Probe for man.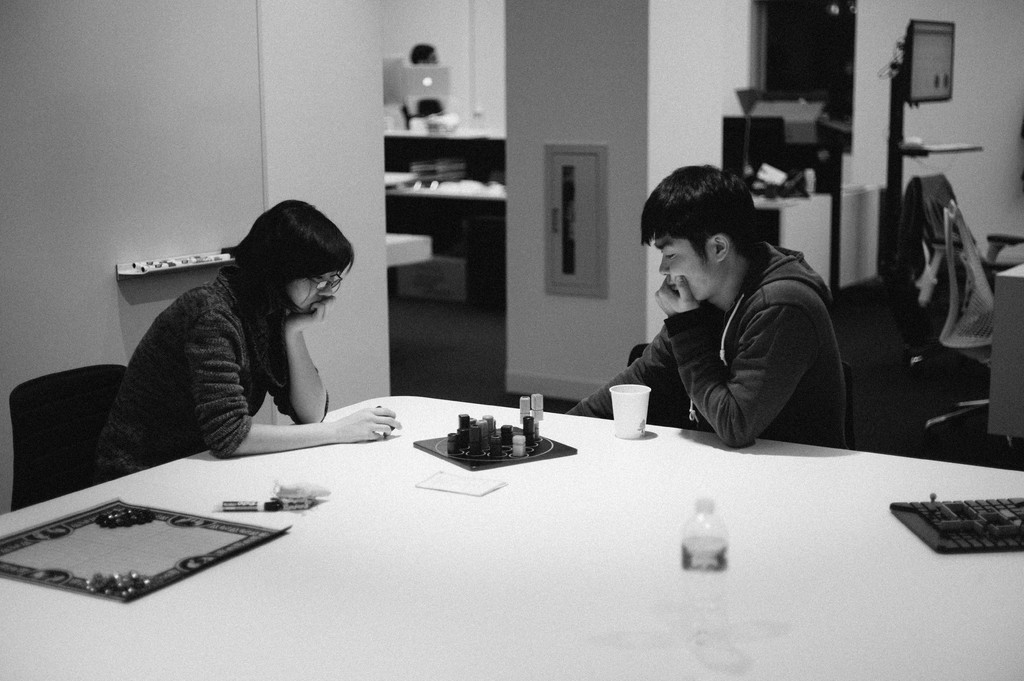
Probe result: 617/179/842/484.
